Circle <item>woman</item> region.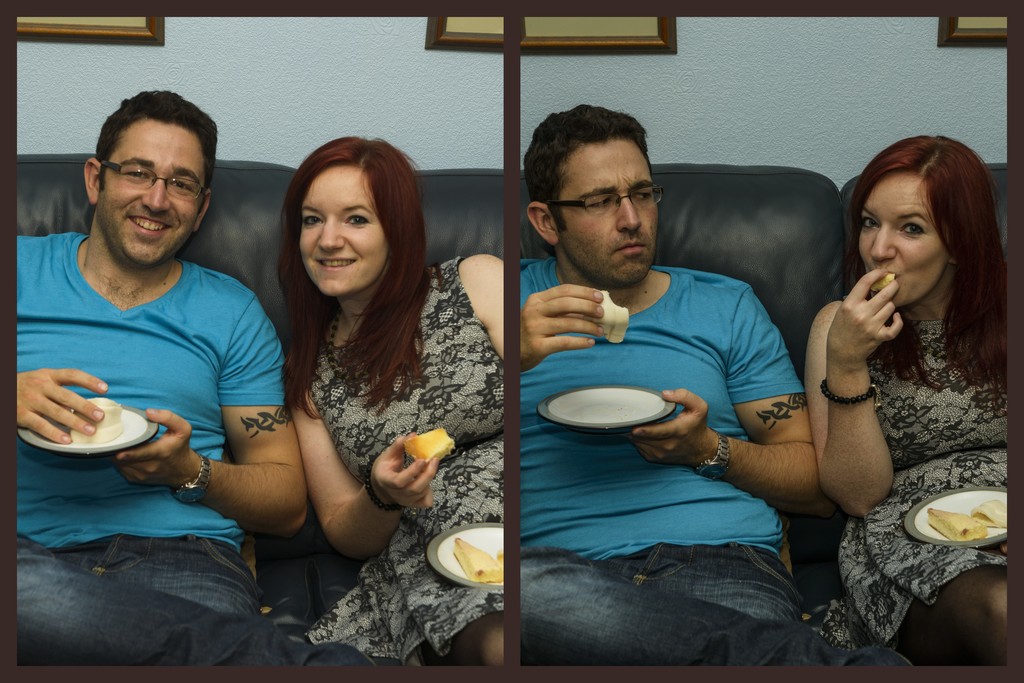
Region: 794:131:1019:559.
